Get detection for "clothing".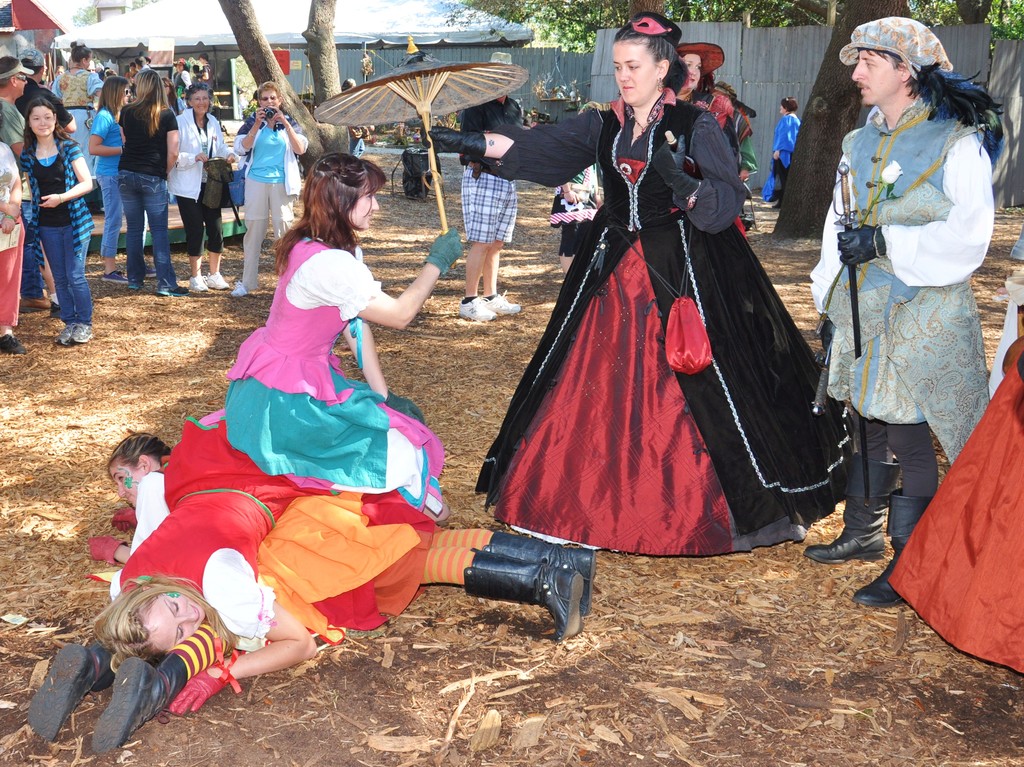
Detection: left=116, top=461, right=457, bottom=641.
